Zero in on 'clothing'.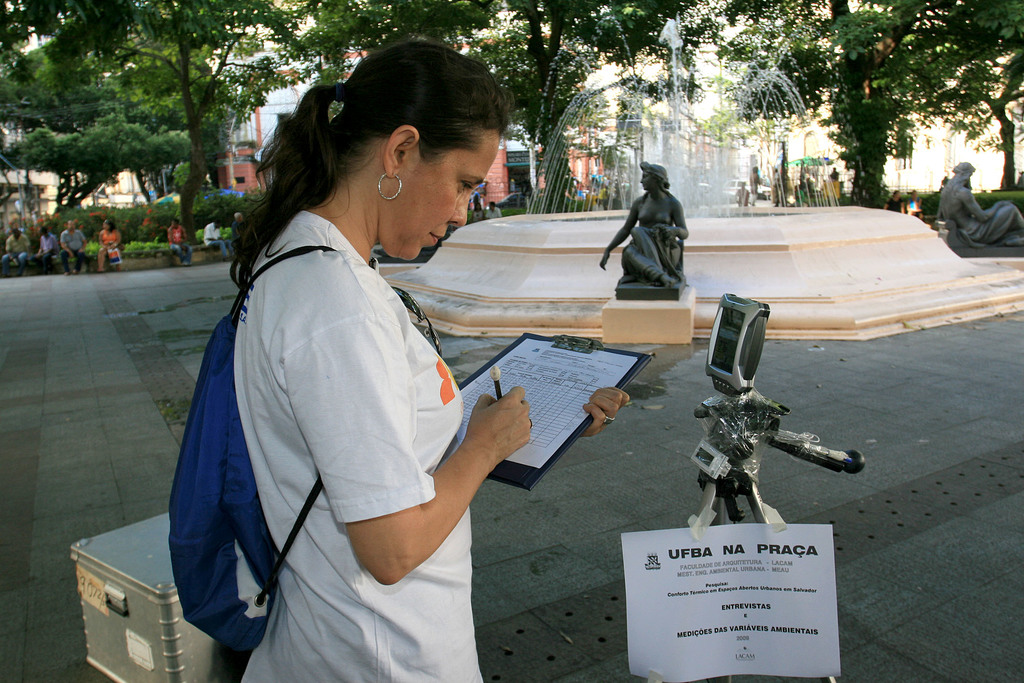
Zeroed in: [left=618, top=183, right=687, bottom=276].
